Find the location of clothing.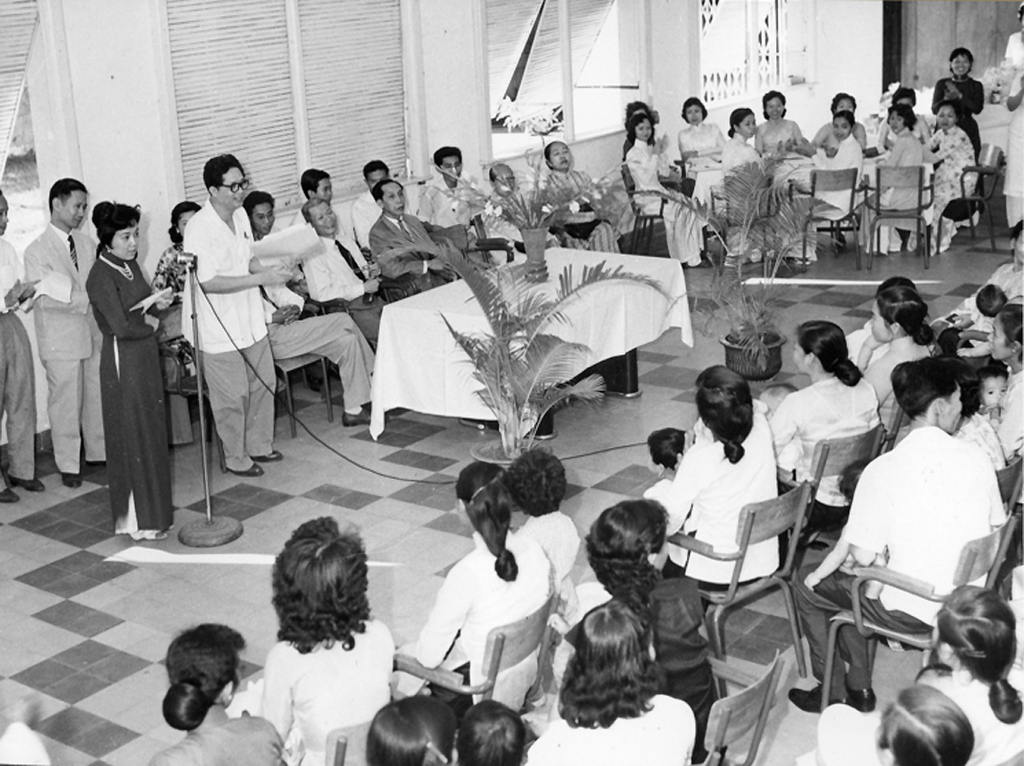
Location: x1=228, y1=601, x2=412, y2=755.
